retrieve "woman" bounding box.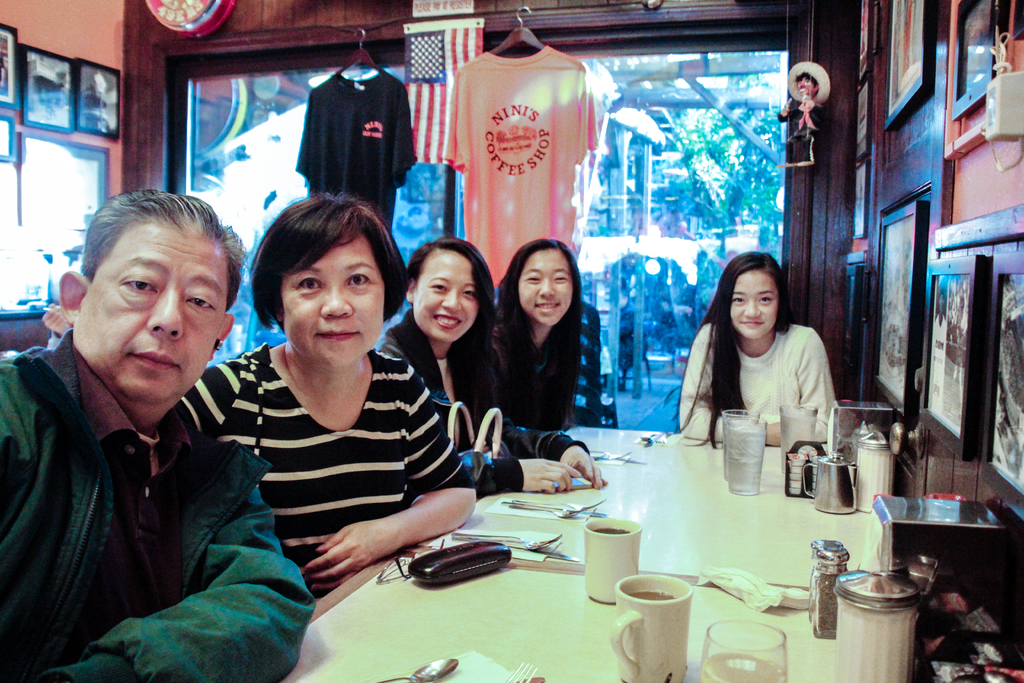
Bounding box: BBox(168, 179, 481, 608).
